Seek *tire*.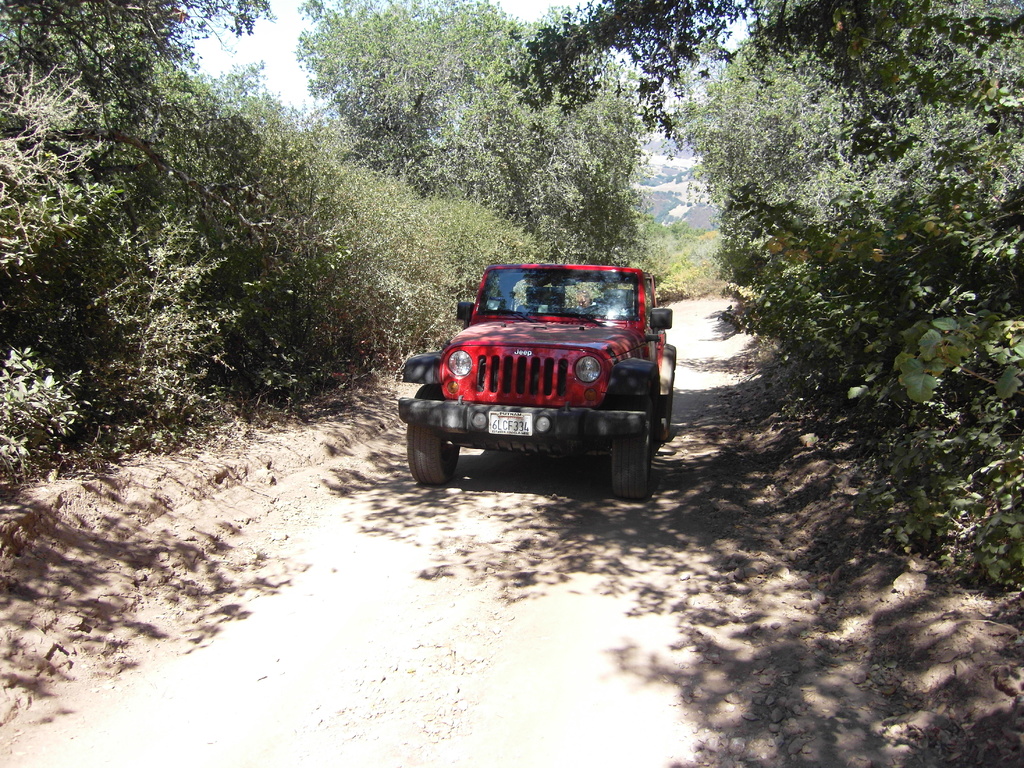
rect(611, 416, 653, 503).
